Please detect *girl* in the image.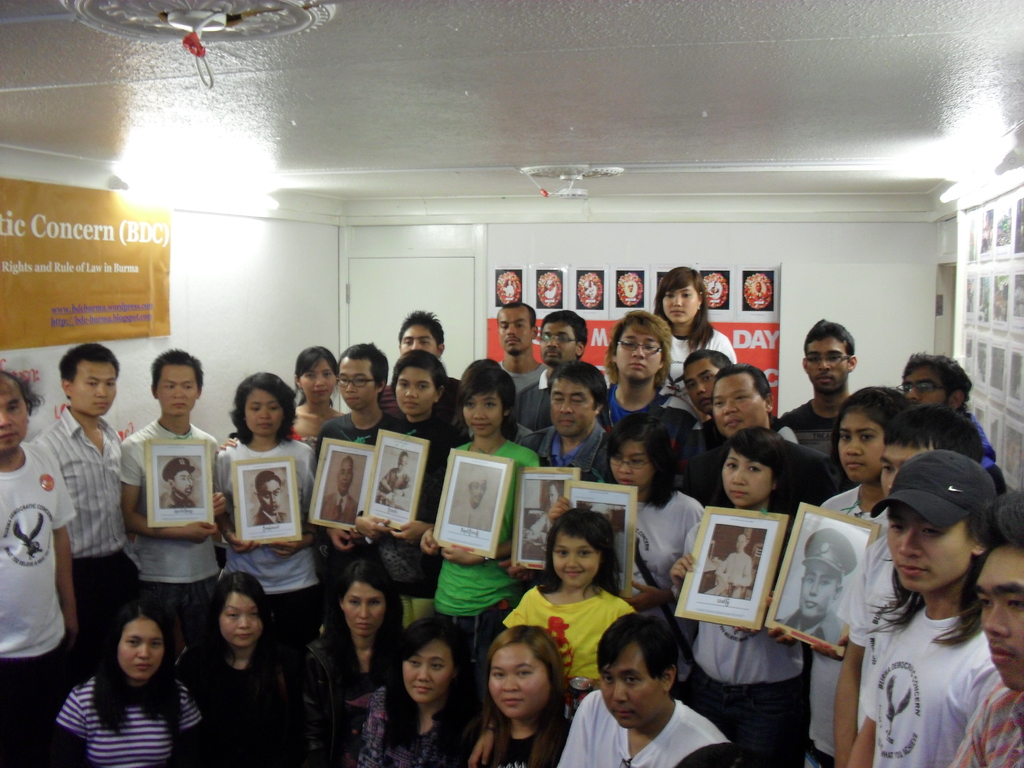
x1=502, y1=507, x2=639, y2=721.
